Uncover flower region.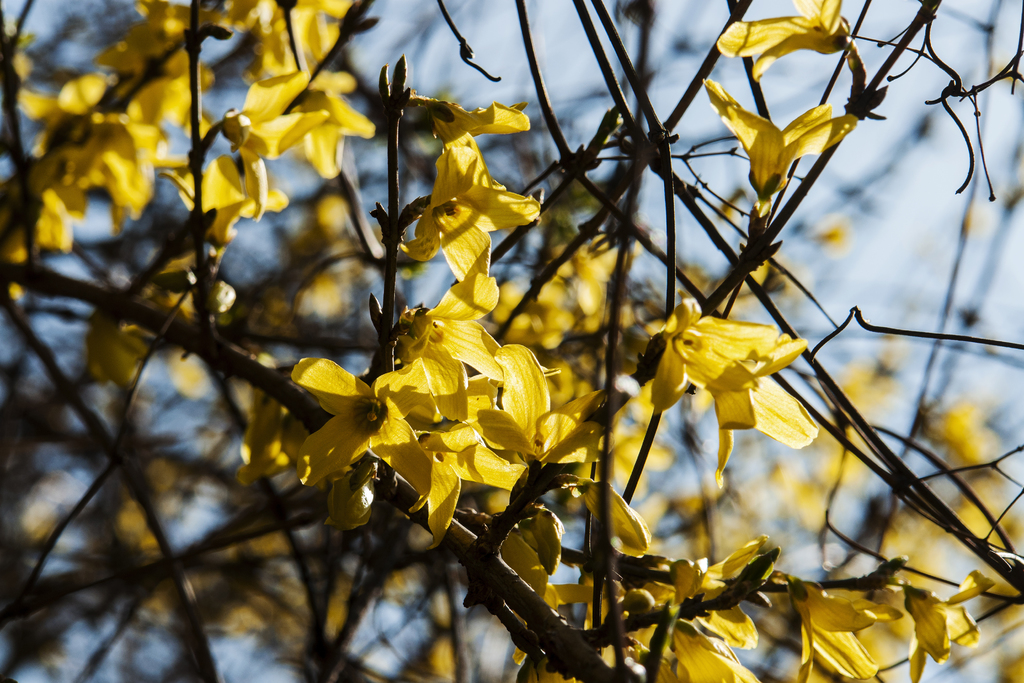
Uncovered: locate(630, 277, 830, 480).
